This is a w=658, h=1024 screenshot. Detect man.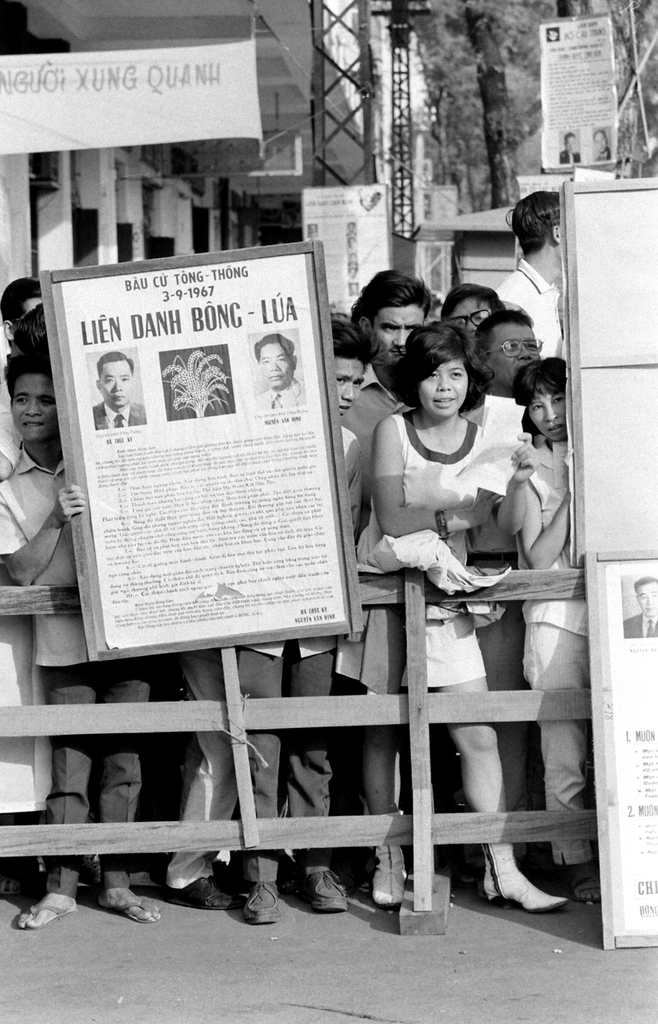
[left=225, top=326, right=371, bottom=932].
